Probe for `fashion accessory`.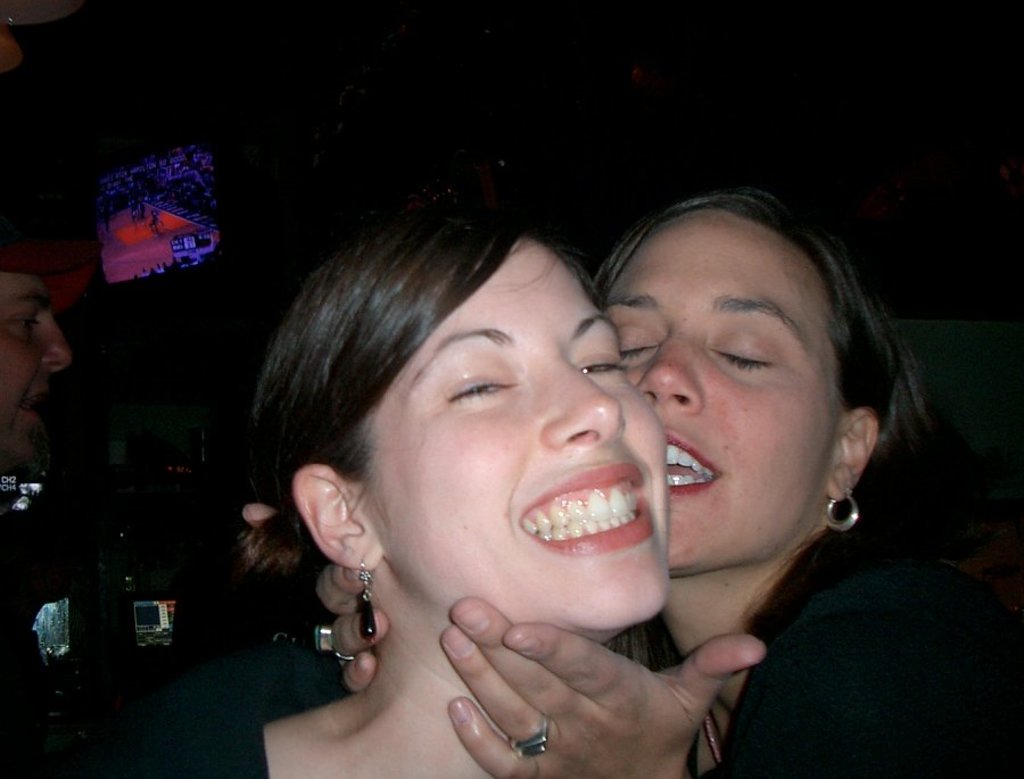
Probe result: rect(820, 486, 865, 533).
